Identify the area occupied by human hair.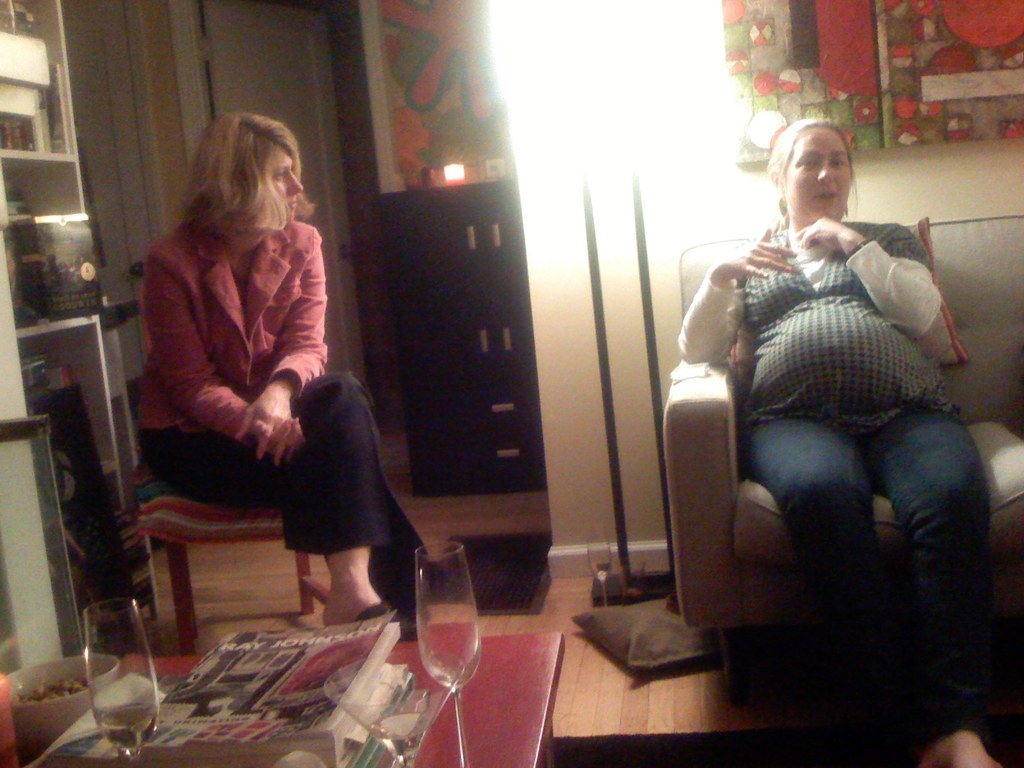
Area: <region>766, 114, 858, 232</region>.
